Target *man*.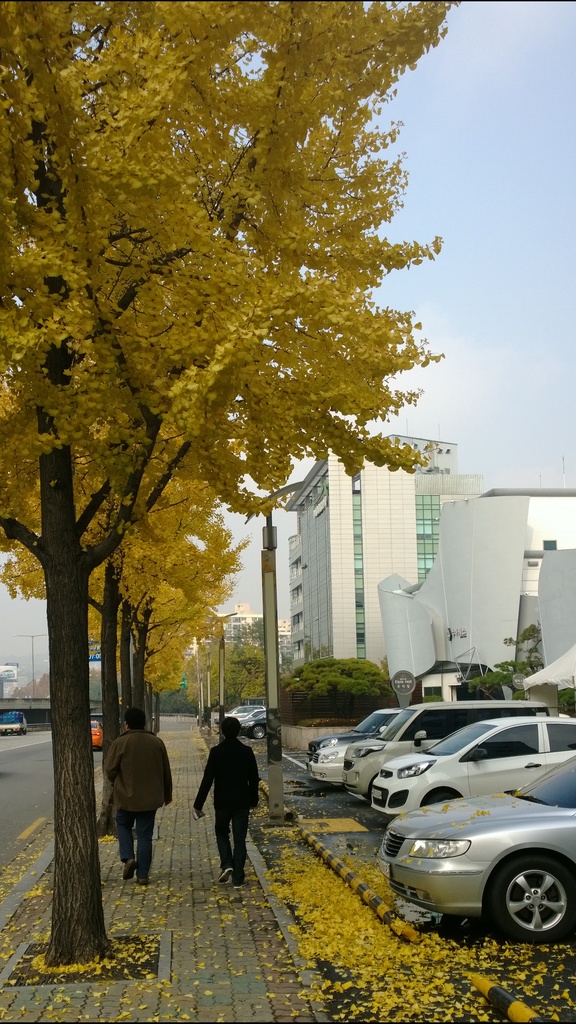
Target region: bbox=(99, 707, 177, 888).
